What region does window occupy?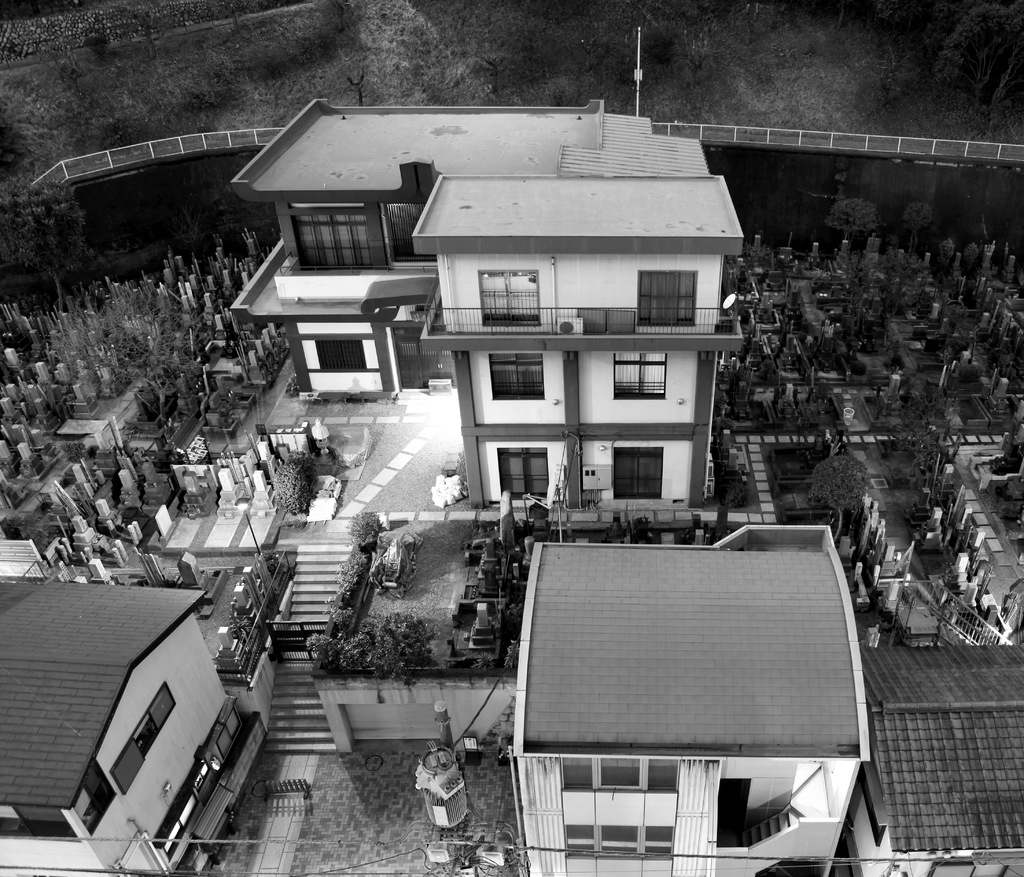
BBox(632, 272, 691, 334).
